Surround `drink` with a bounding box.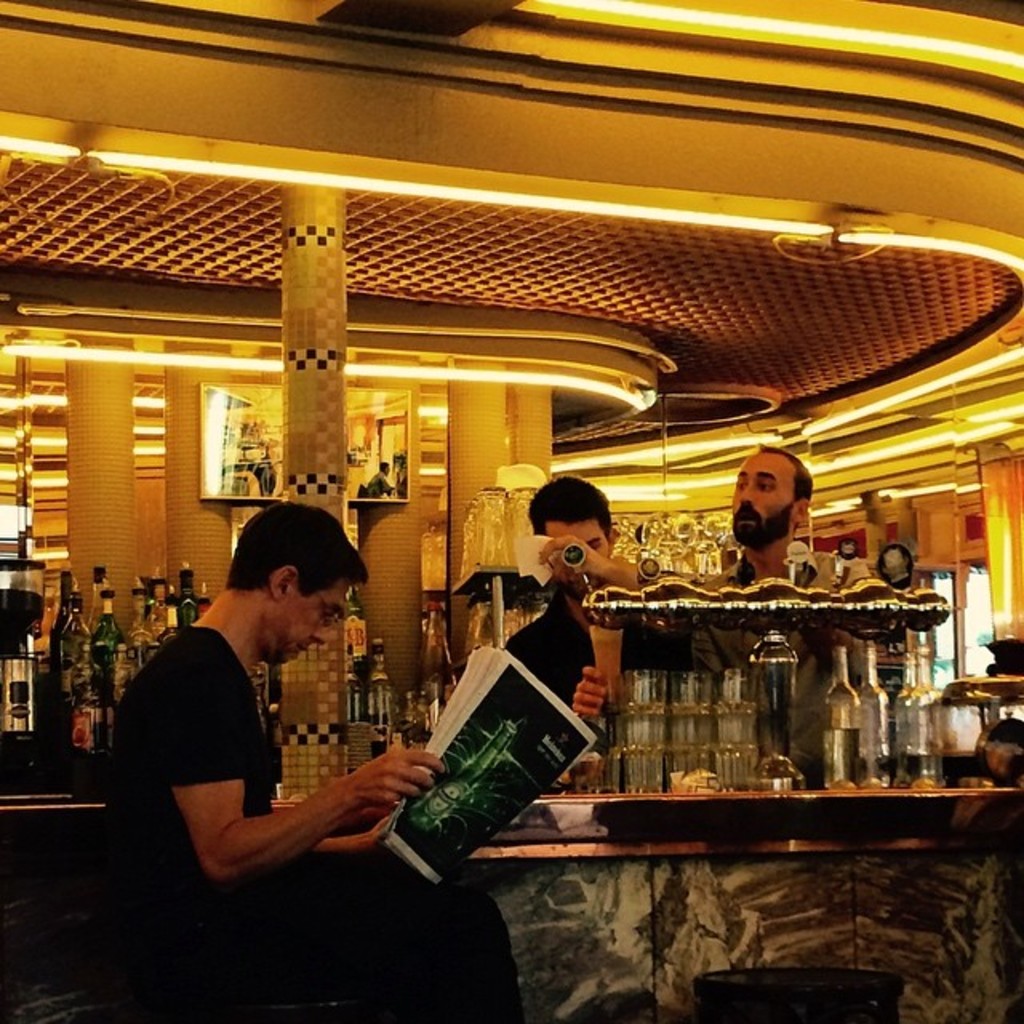
pyautogui.locateOnScreen(933, 749, 990, 782).
